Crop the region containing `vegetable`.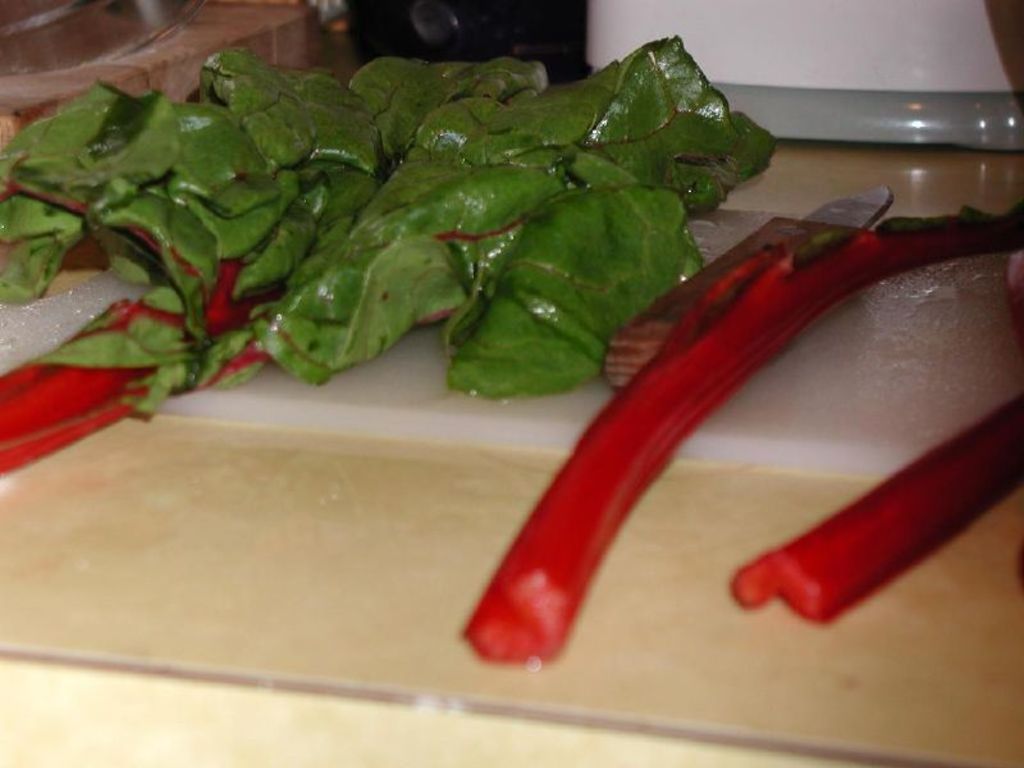
Crop region: pyautogui.locateOnScreen(463, 202, 1023, 666).
